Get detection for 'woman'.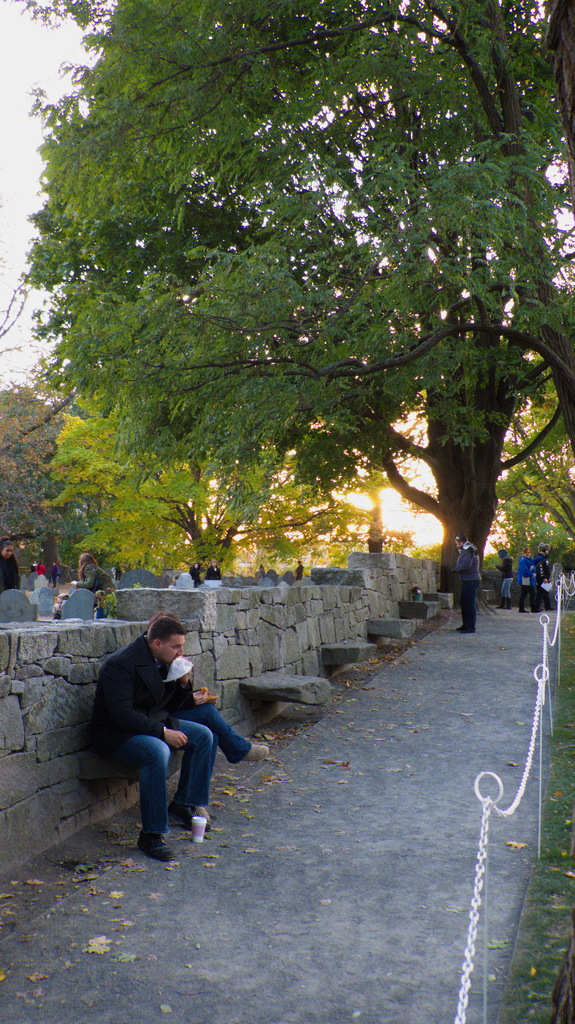
Detection: l=450, t=536, r=484, b=639.
